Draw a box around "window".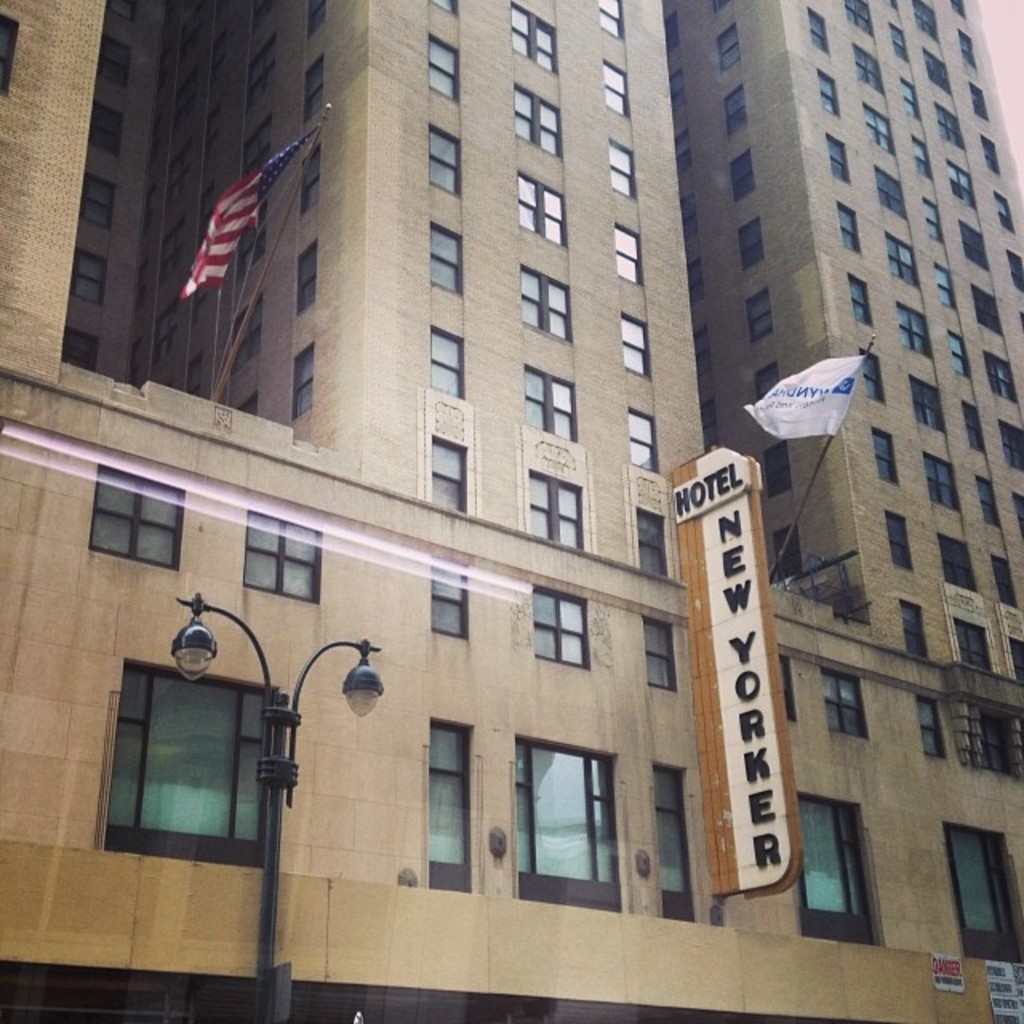
BBox(1006, 254, 1022, 290).
